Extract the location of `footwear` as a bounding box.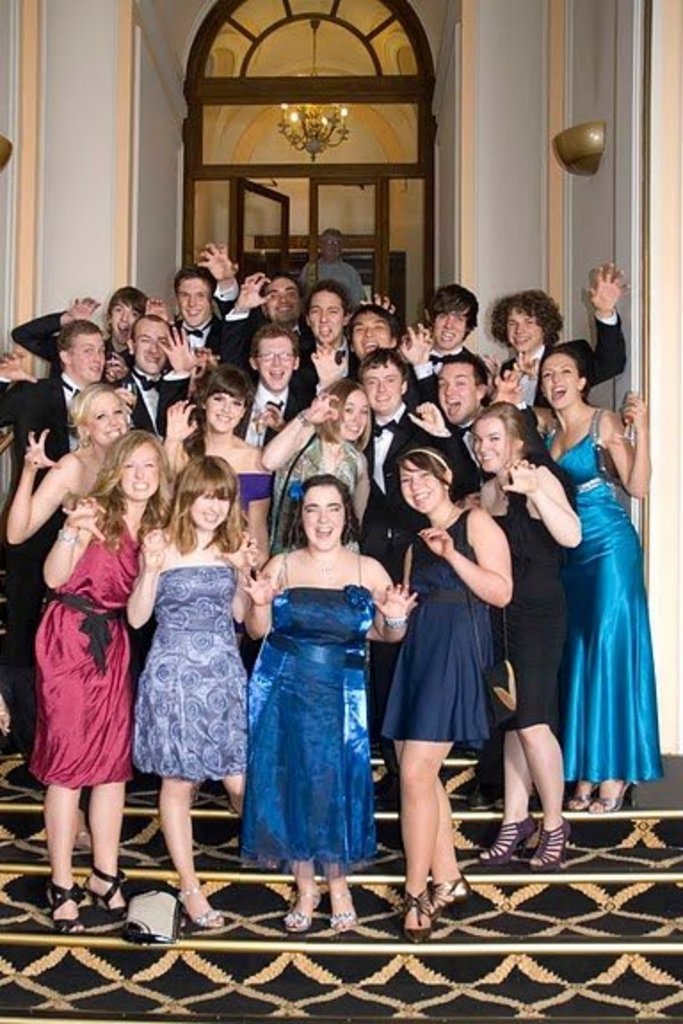
l=173, t=882, r=224, b=928.
